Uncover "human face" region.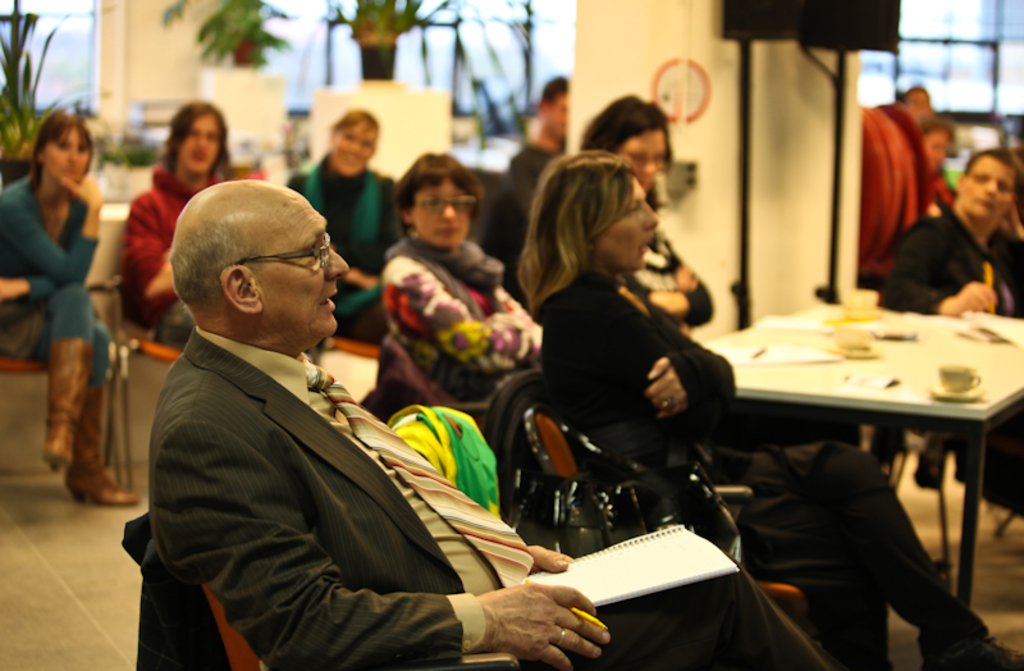
Uncovered: 252/178/328/336.
